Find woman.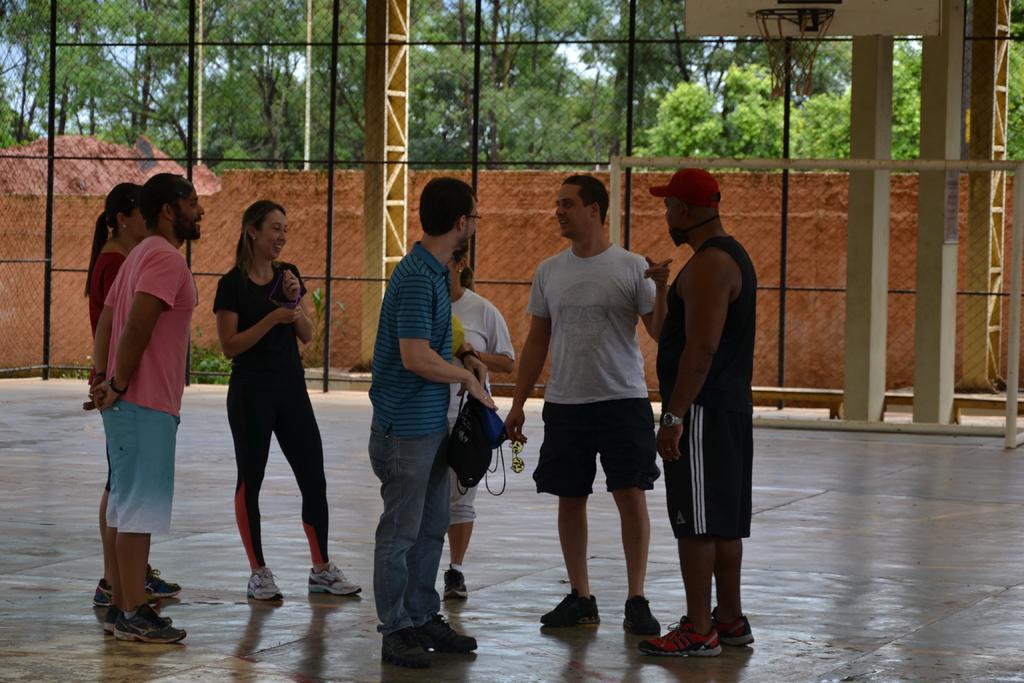
84:181:180:609.
